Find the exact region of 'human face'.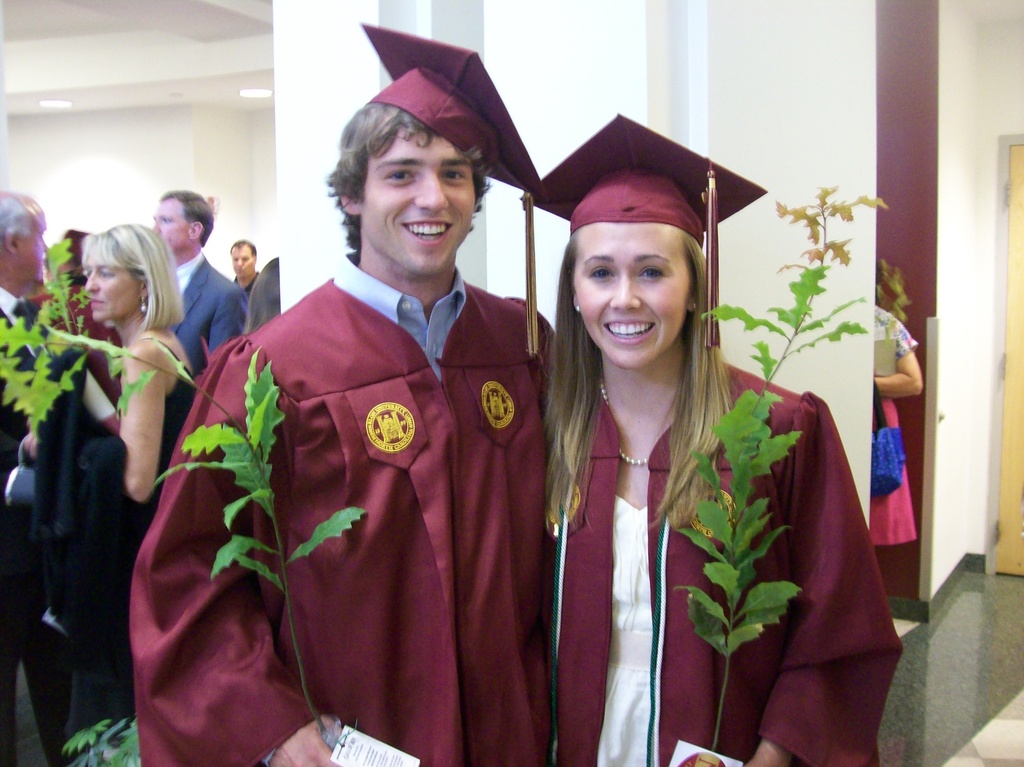
Exact region: x1=230 y1=240 x2=252 y2=279.
